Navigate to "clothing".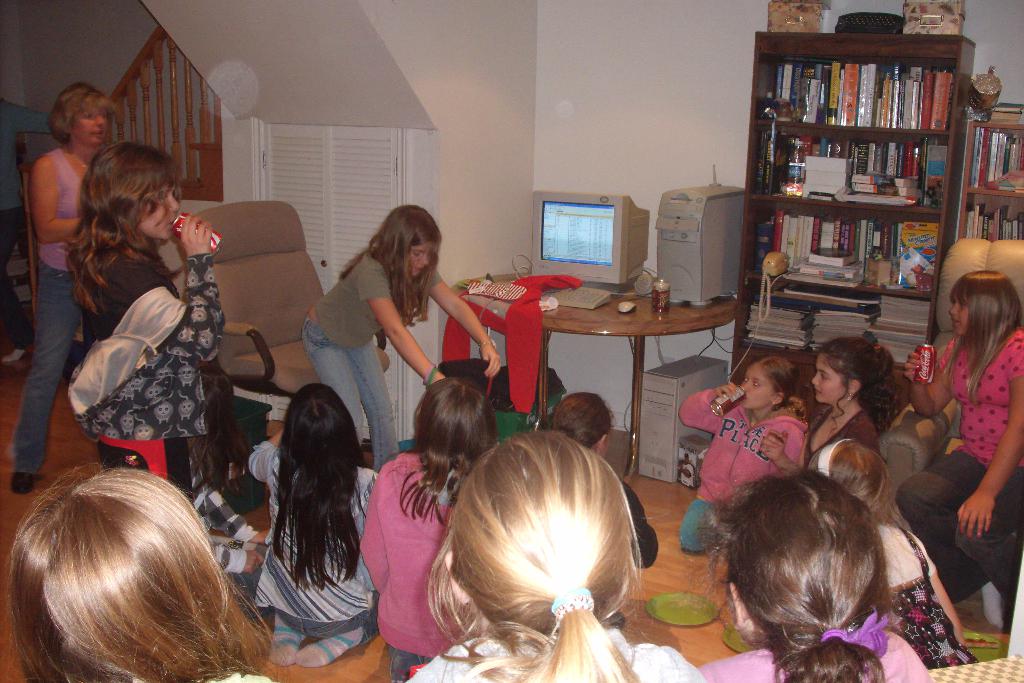
Navigation target: <region>356, 453, 453, 655</region>.
